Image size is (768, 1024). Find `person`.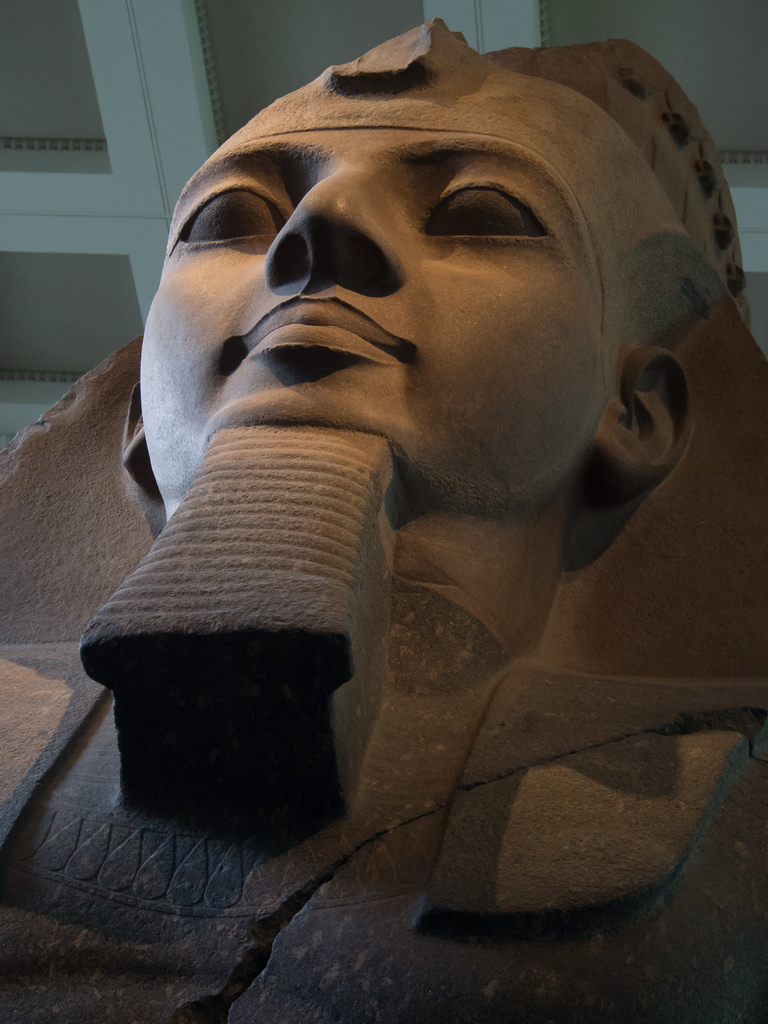
<box>0,14,767,1022</box>.
